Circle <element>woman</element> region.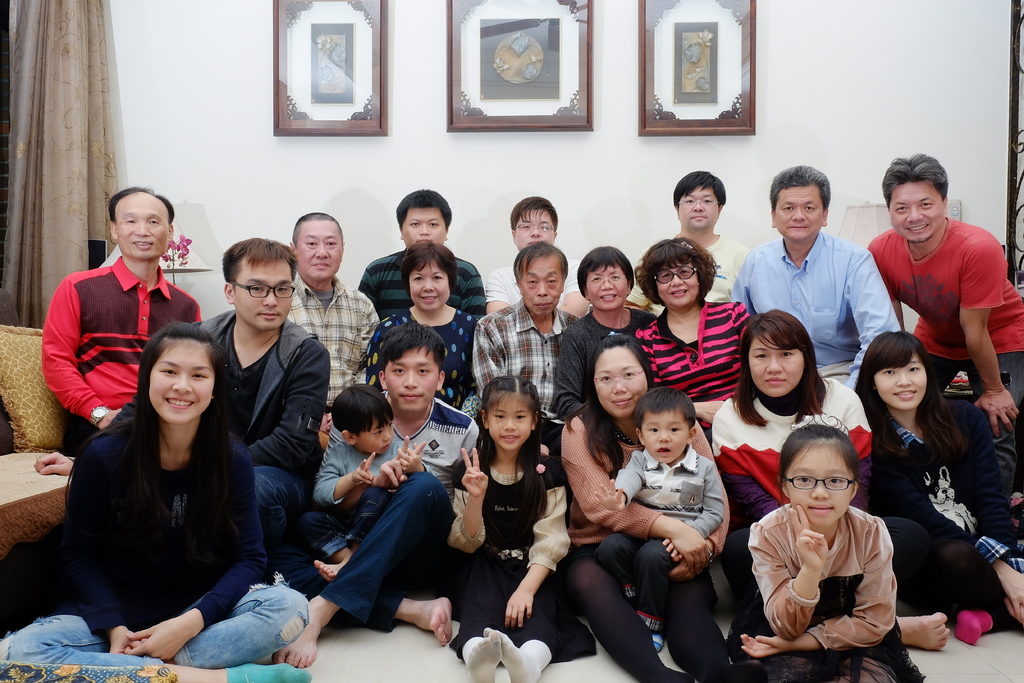
Region: bbox=(0, 323, 310, 682).
